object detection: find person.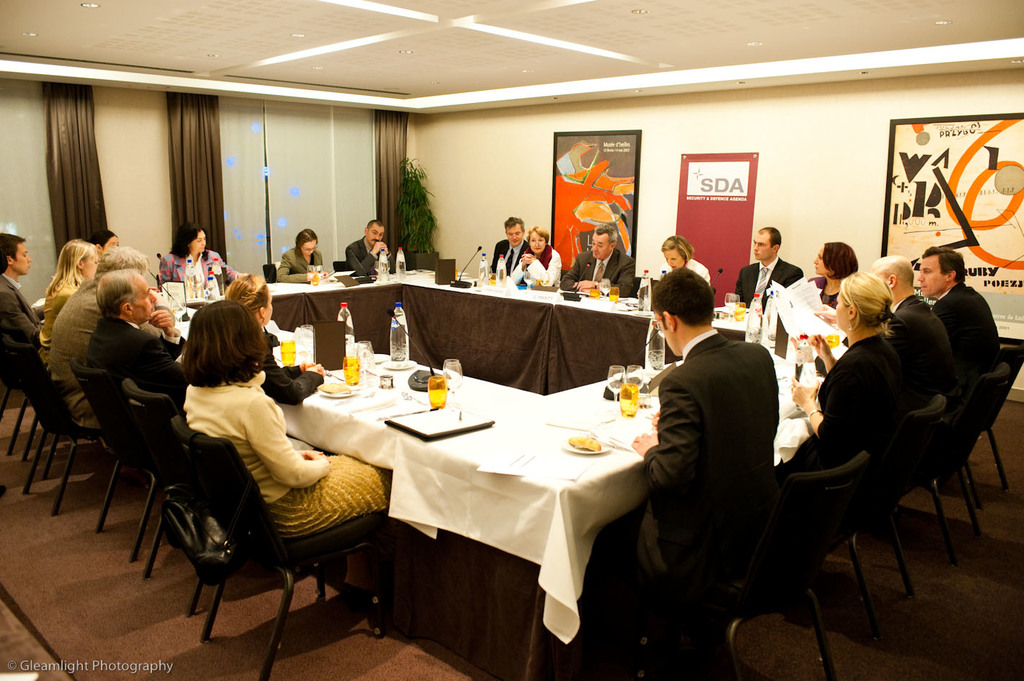
crop(178, 298, 387, 590).
